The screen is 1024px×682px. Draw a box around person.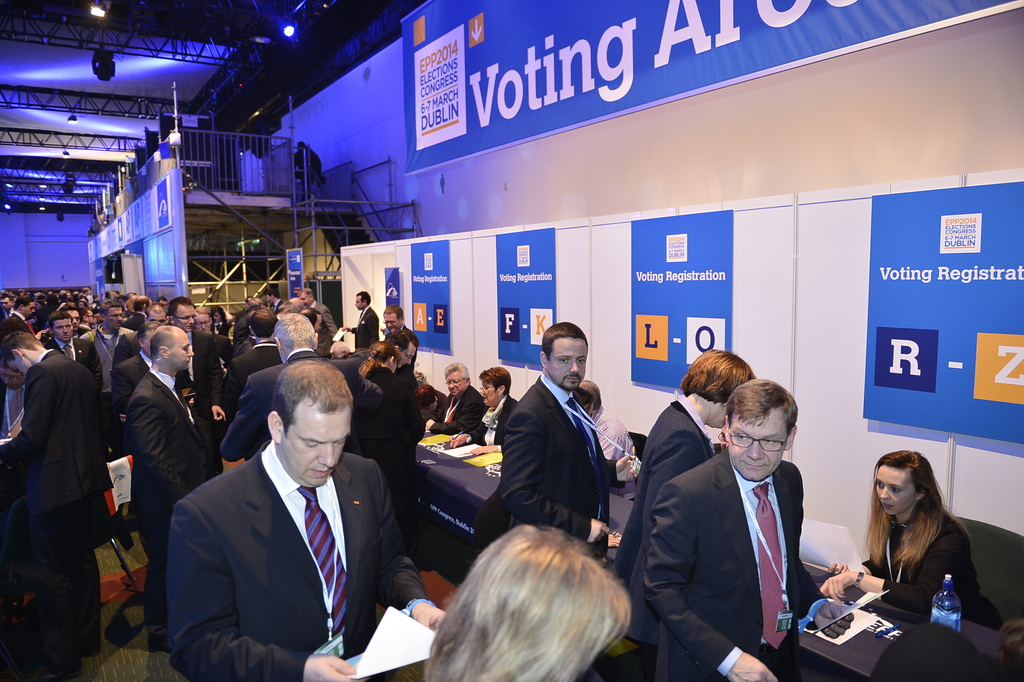
40, 315, 115, 399.
